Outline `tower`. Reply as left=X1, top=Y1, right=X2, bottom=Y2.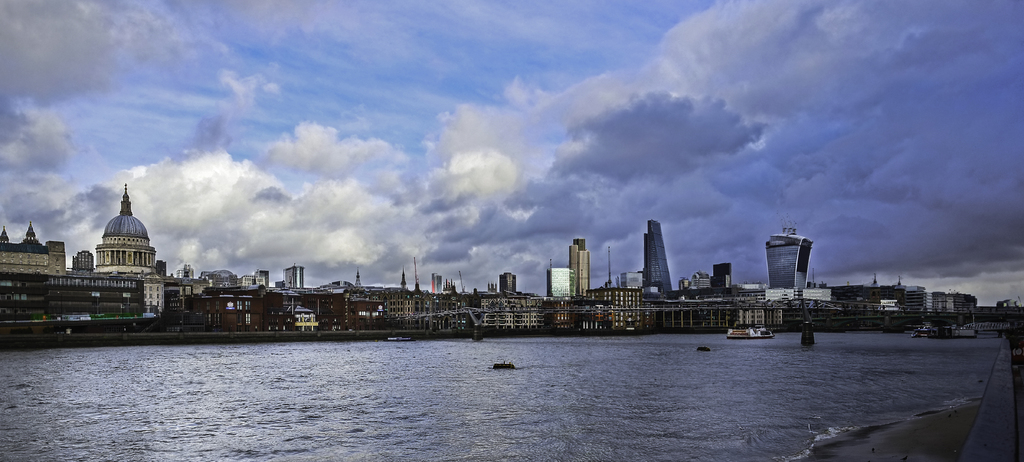
left=497, top=268, right=520, bottom=298.
